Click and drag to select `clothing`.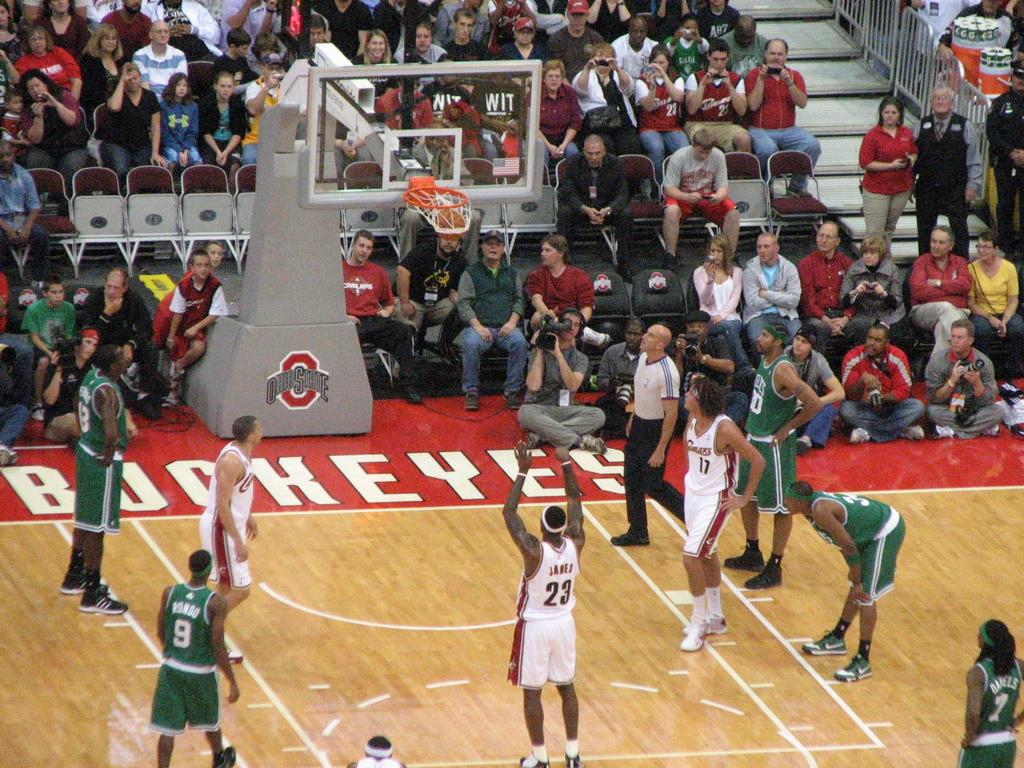
Selection: 0,29,14,108.
